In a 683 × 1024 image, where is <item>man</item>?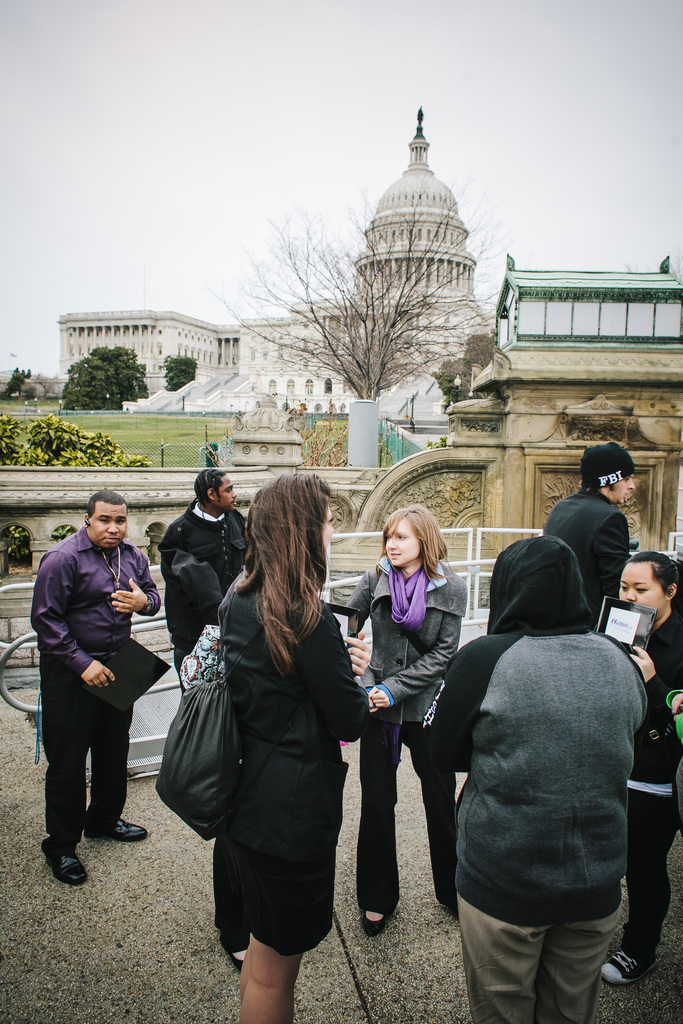
bbox=[33, 483, 159, 875].
